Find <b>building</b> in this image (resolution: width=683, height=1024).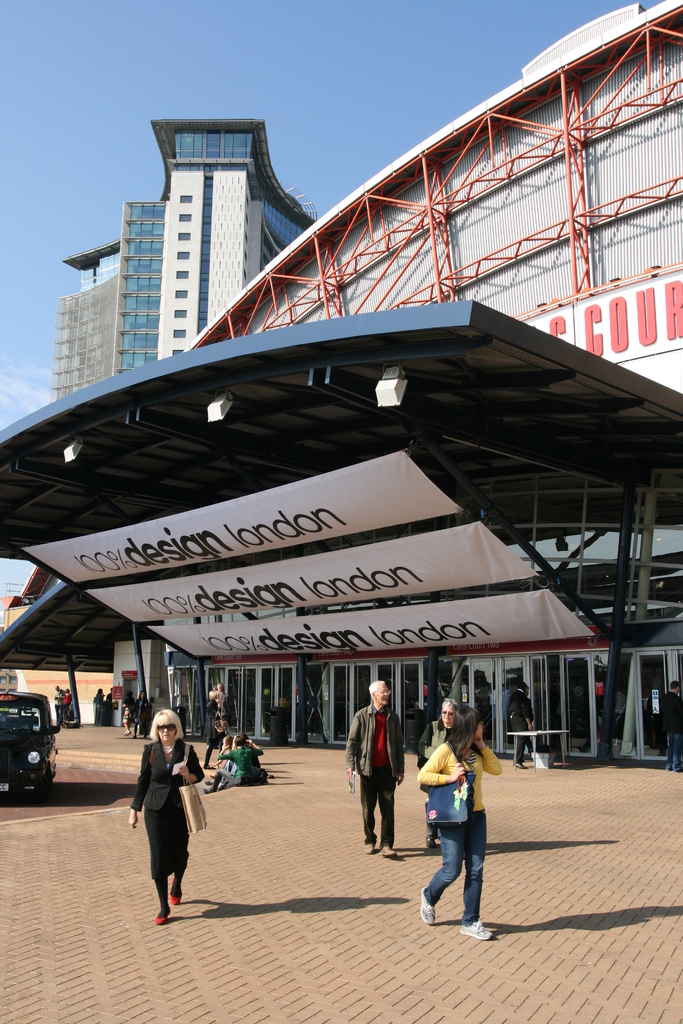
49, 119, 318, 403.
